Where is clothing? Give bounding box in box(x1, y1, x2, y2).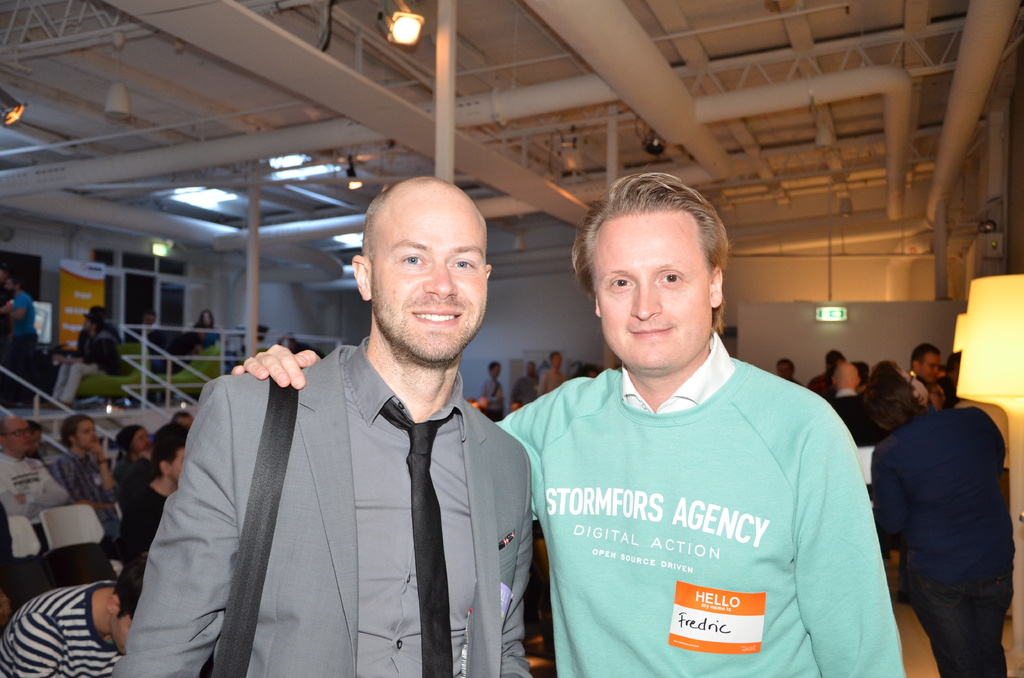
box(833, 387, 888, 449).
